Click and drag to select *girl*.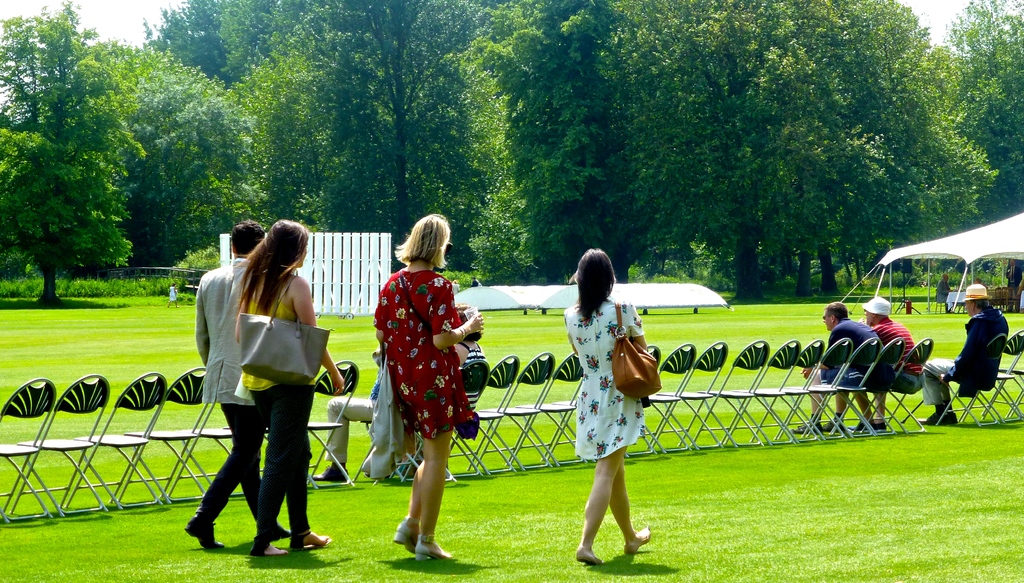
Selection: detection(563, 245, 659, 562).
